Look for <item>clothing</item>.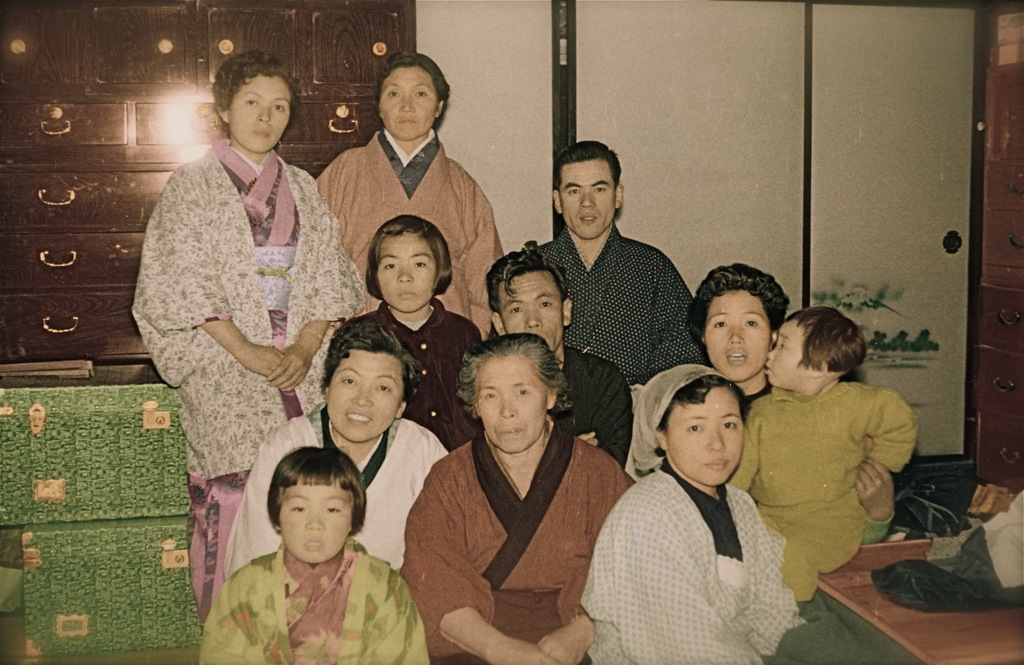
Found: bbox(132, 142, 369, 625).
